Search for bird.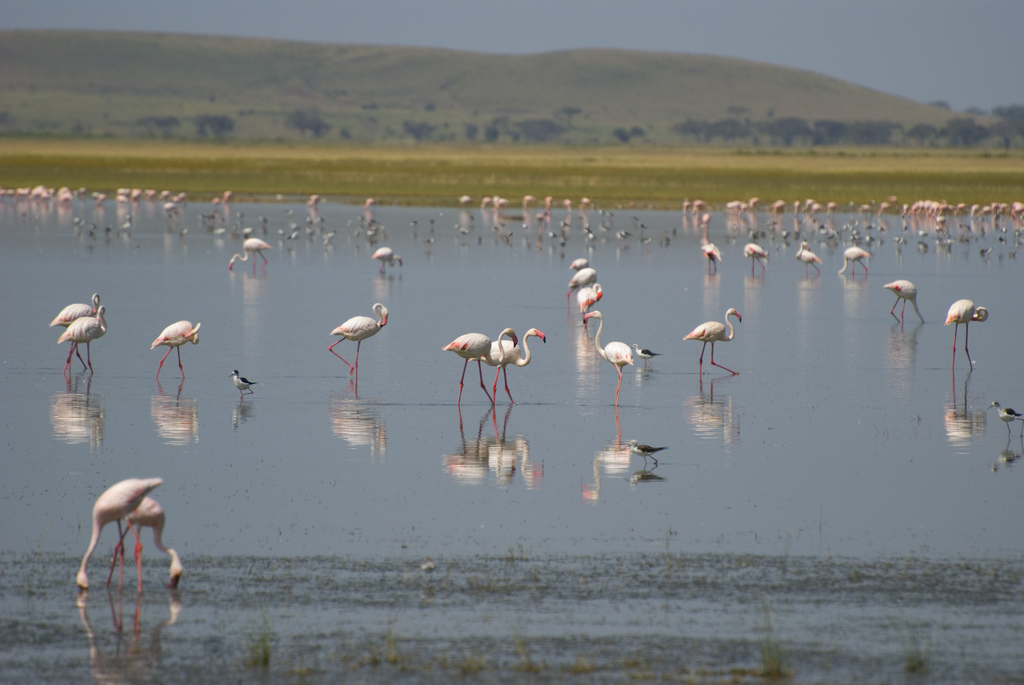
Found at crop(879, 274, 925, 327).
